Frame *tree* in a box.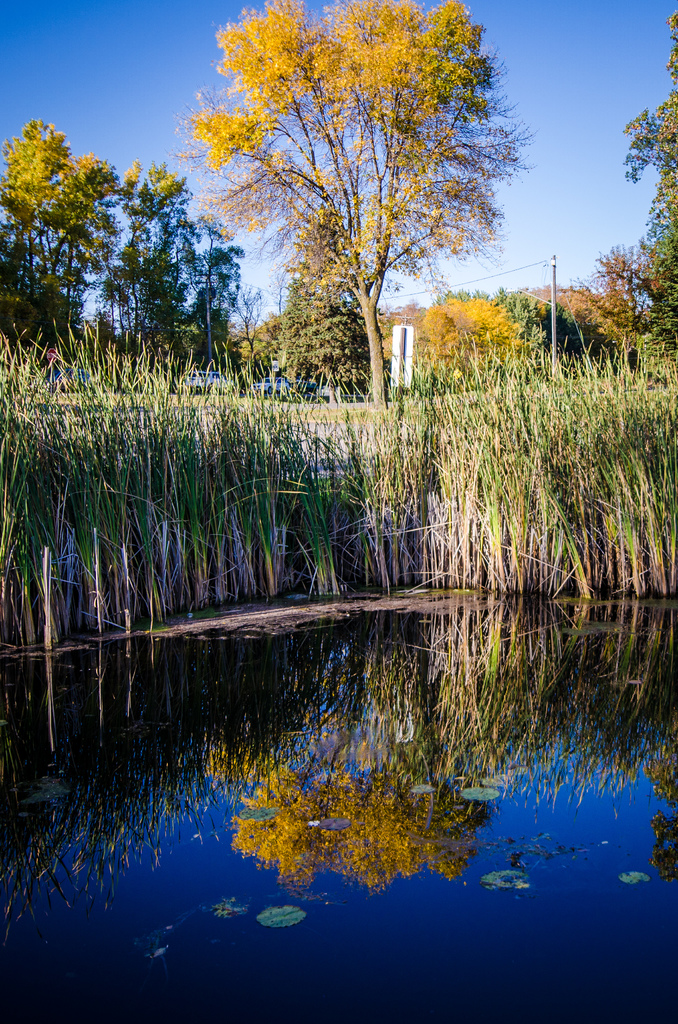
x1=623, y1=7, x2=677, y2=262.
